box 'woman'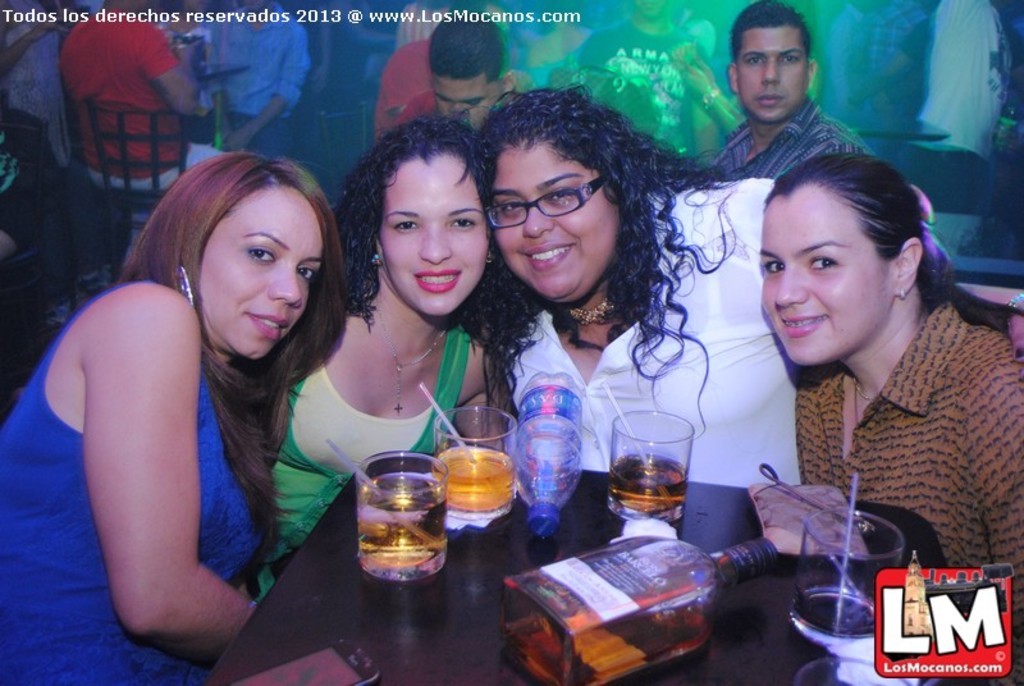
<bbox>253, 110, 512, 598</bbox>
